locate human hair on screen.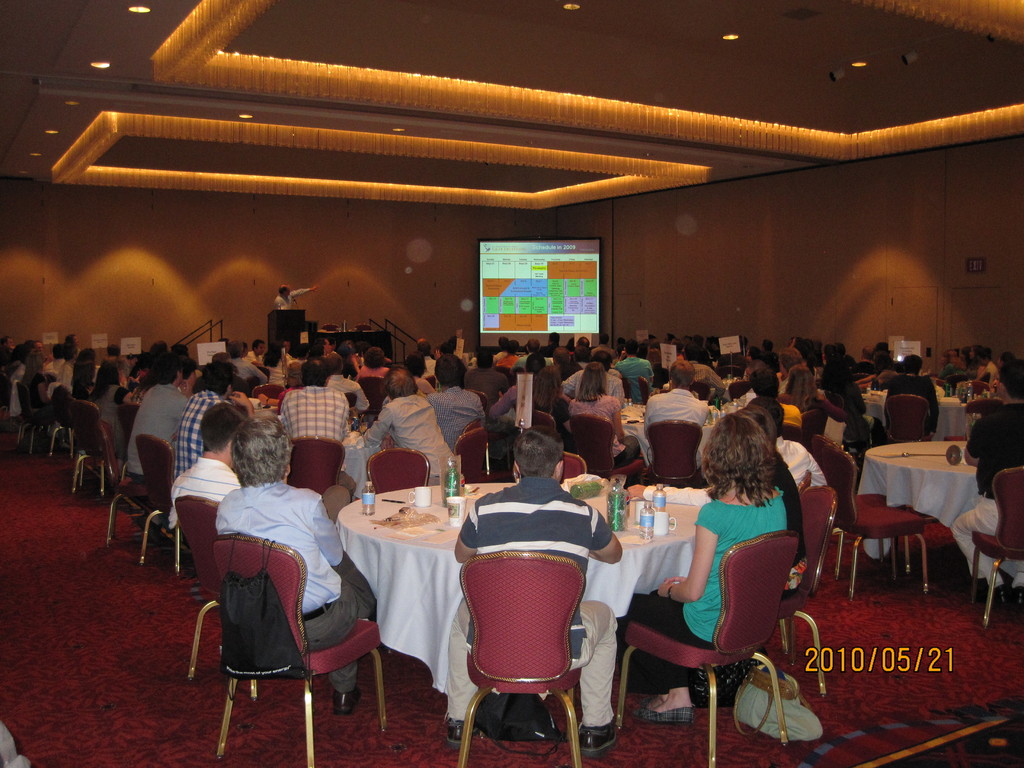
On screen at region(598, 332, 611, 345).
